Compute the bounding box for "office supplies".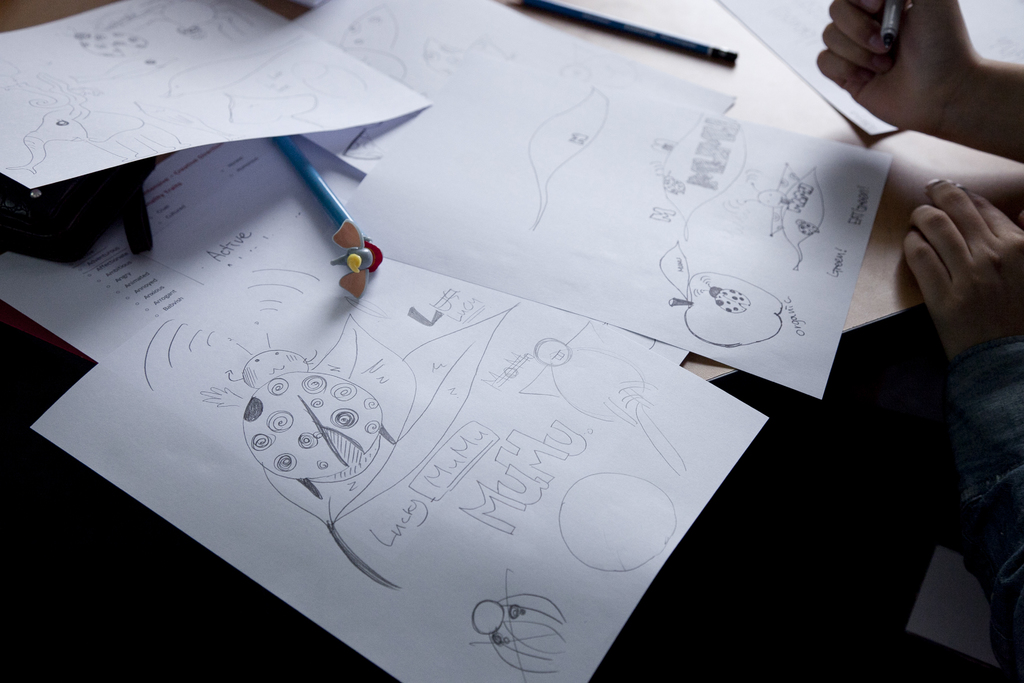
(left=29, top=232, right=769, bottom=682).
